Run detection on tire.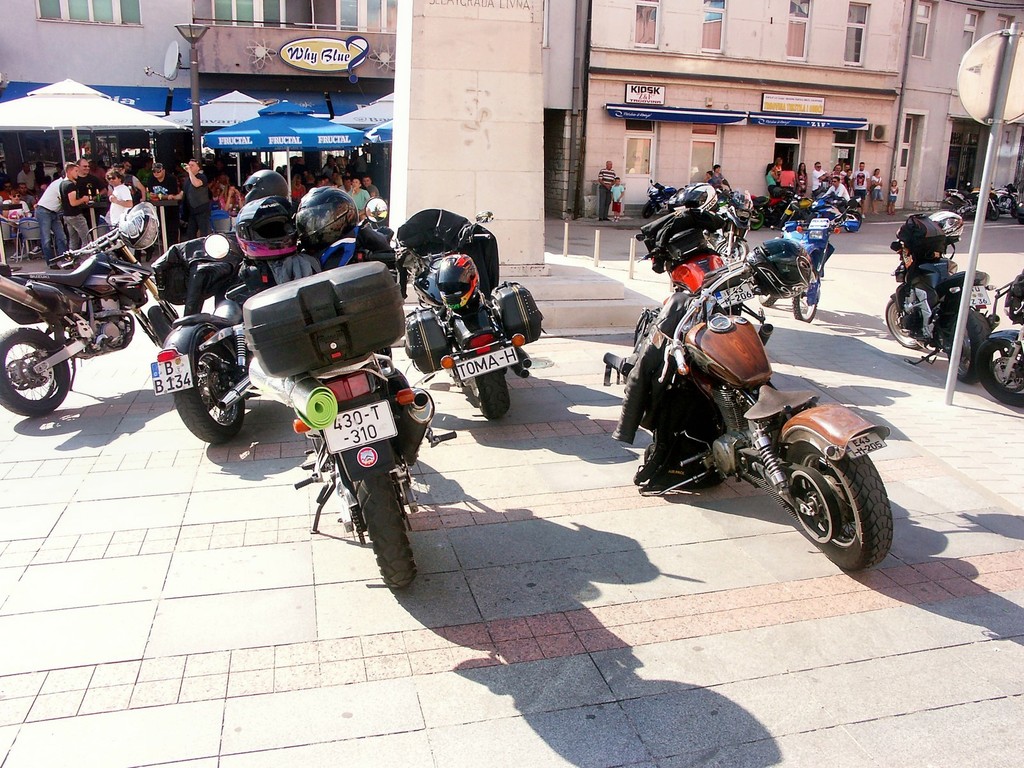
Result: <bbox>729, 303, 741, 315</bbox>.
